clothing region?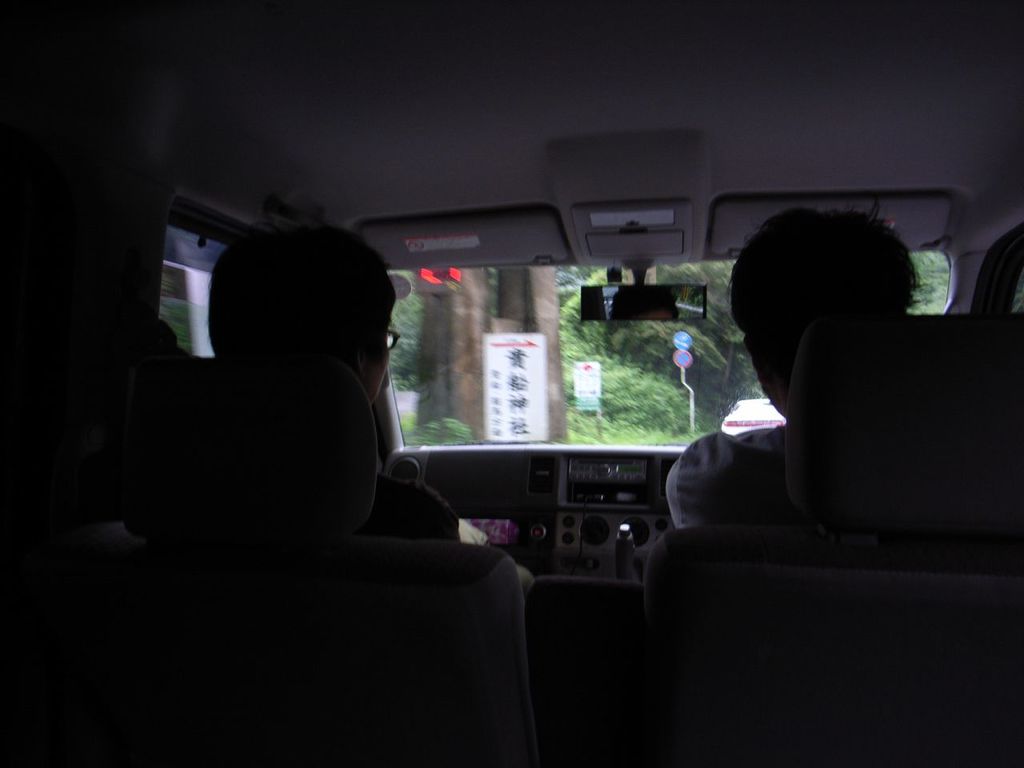
(x1=354, y1=482, x2=498, y2=562)
